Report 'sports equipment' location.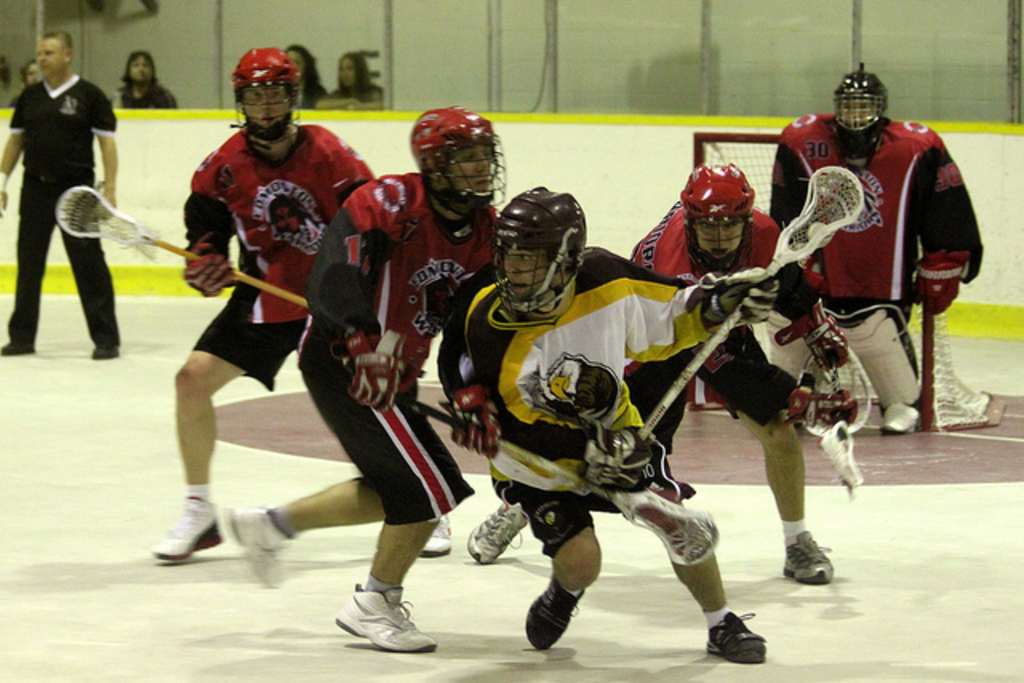
Report: 406,104,507,214.
